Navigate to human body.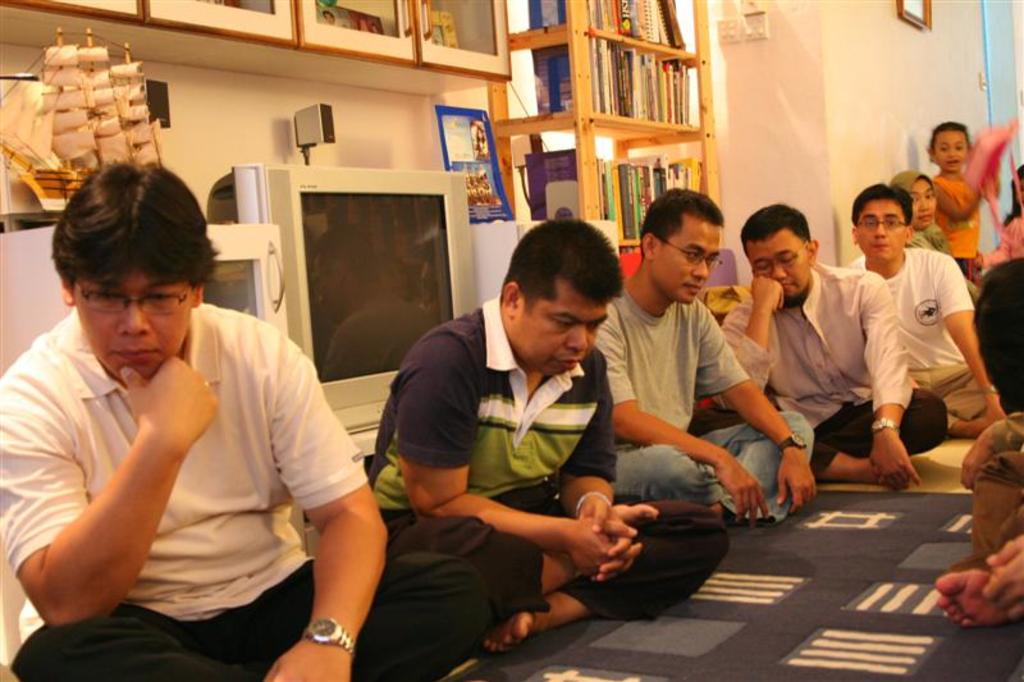
Navigation target: [847, 247, 1001, 438].
